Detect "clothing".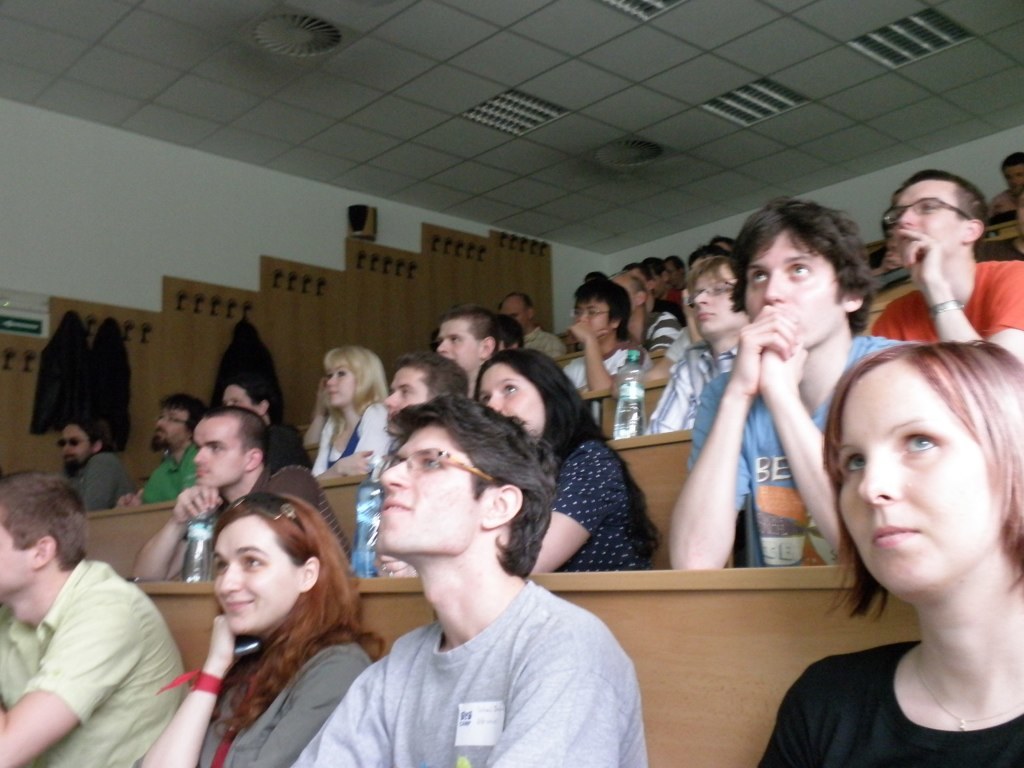
Detected at box=[267, 416, 315, 474].
